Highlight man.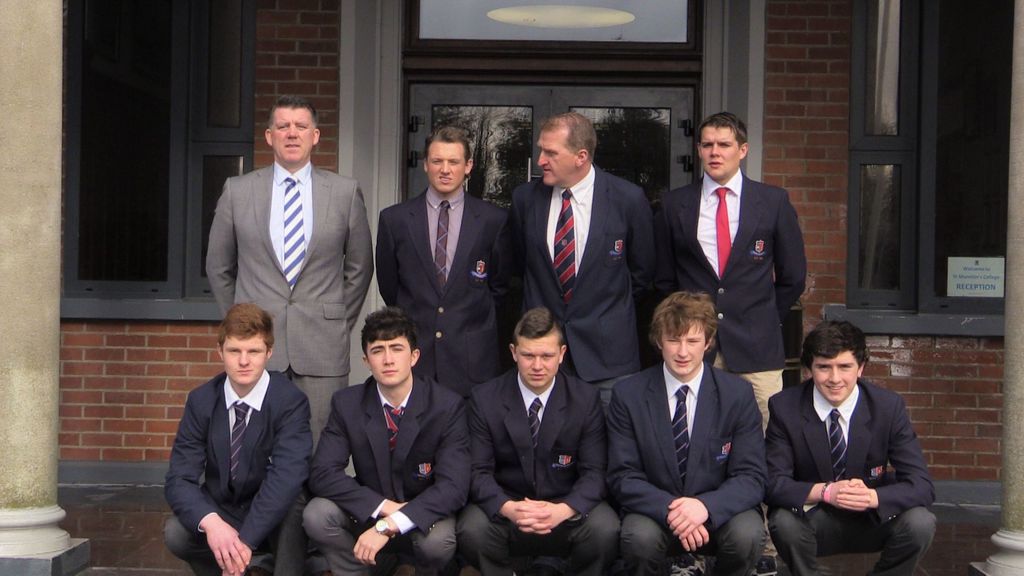
Highlighted region: locate(468, 301, 621, 575).
